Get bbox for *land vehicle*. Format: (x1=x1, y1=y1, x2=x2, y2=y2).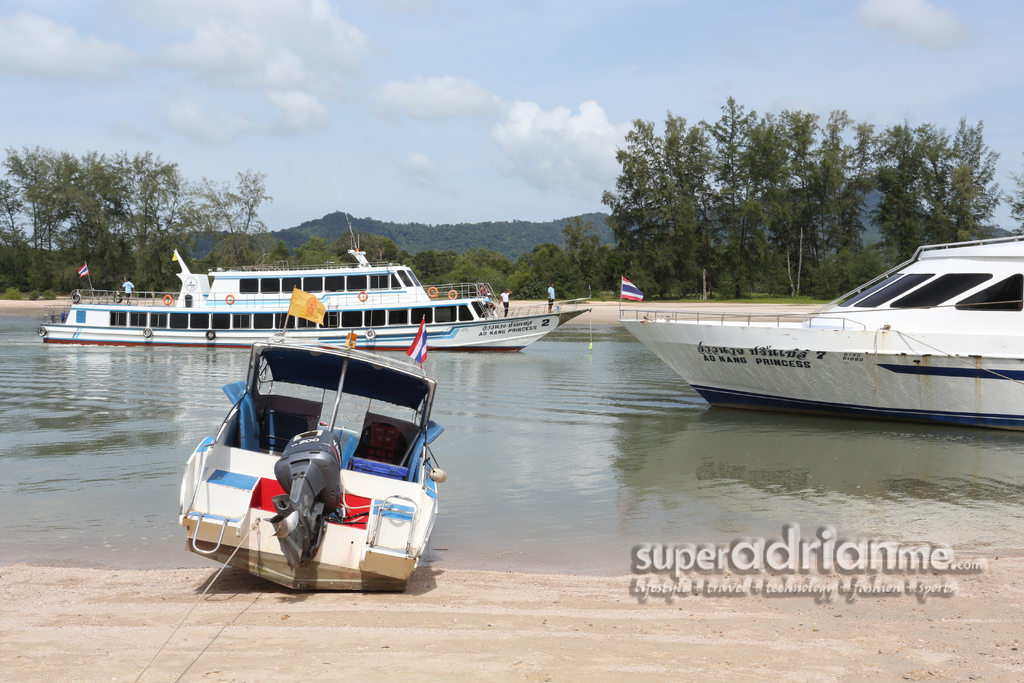
(x1=179, y1=349, x2=392, y2=576).
